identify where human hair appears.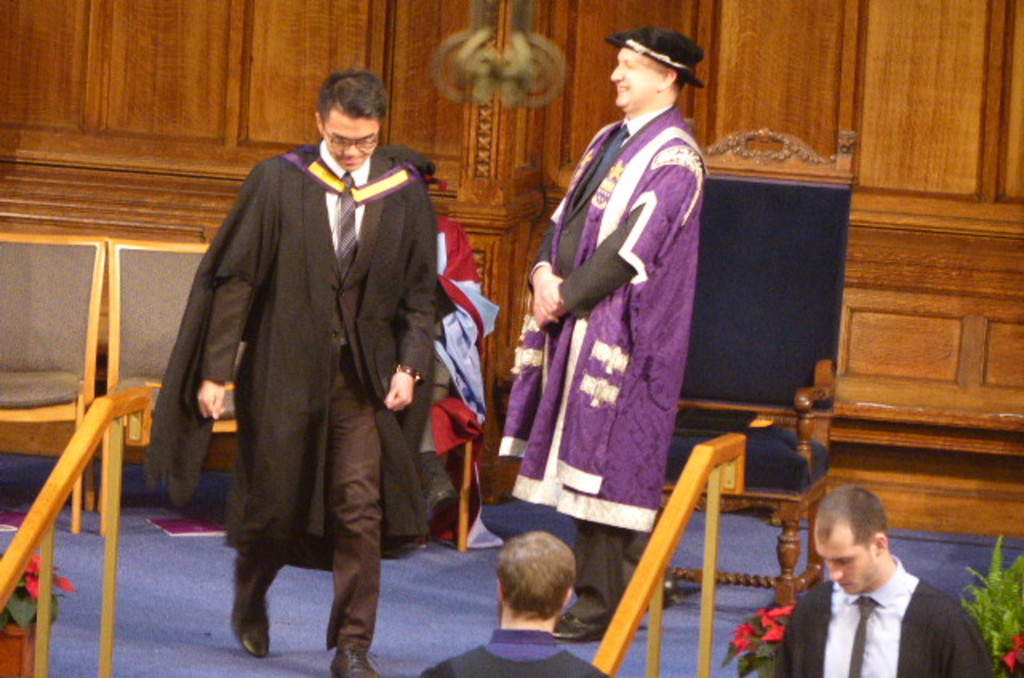
Appears at [496, 537, 589, 635].
